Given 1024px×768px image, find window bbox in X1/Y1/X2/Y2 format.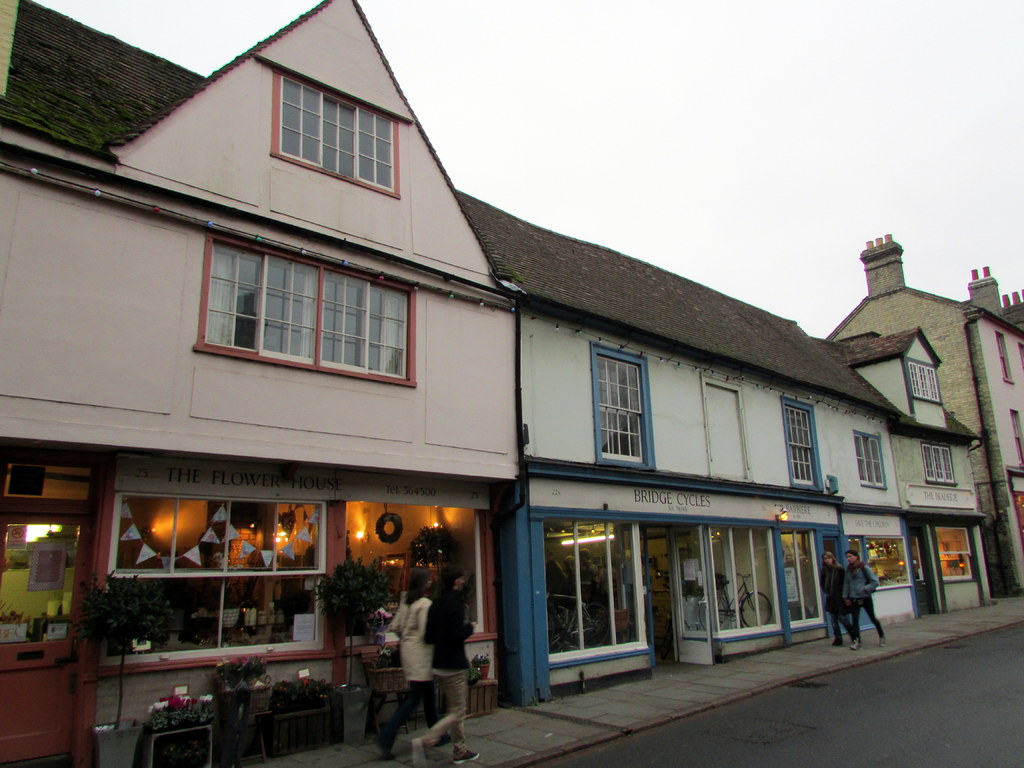
1018/344/1023/369.
